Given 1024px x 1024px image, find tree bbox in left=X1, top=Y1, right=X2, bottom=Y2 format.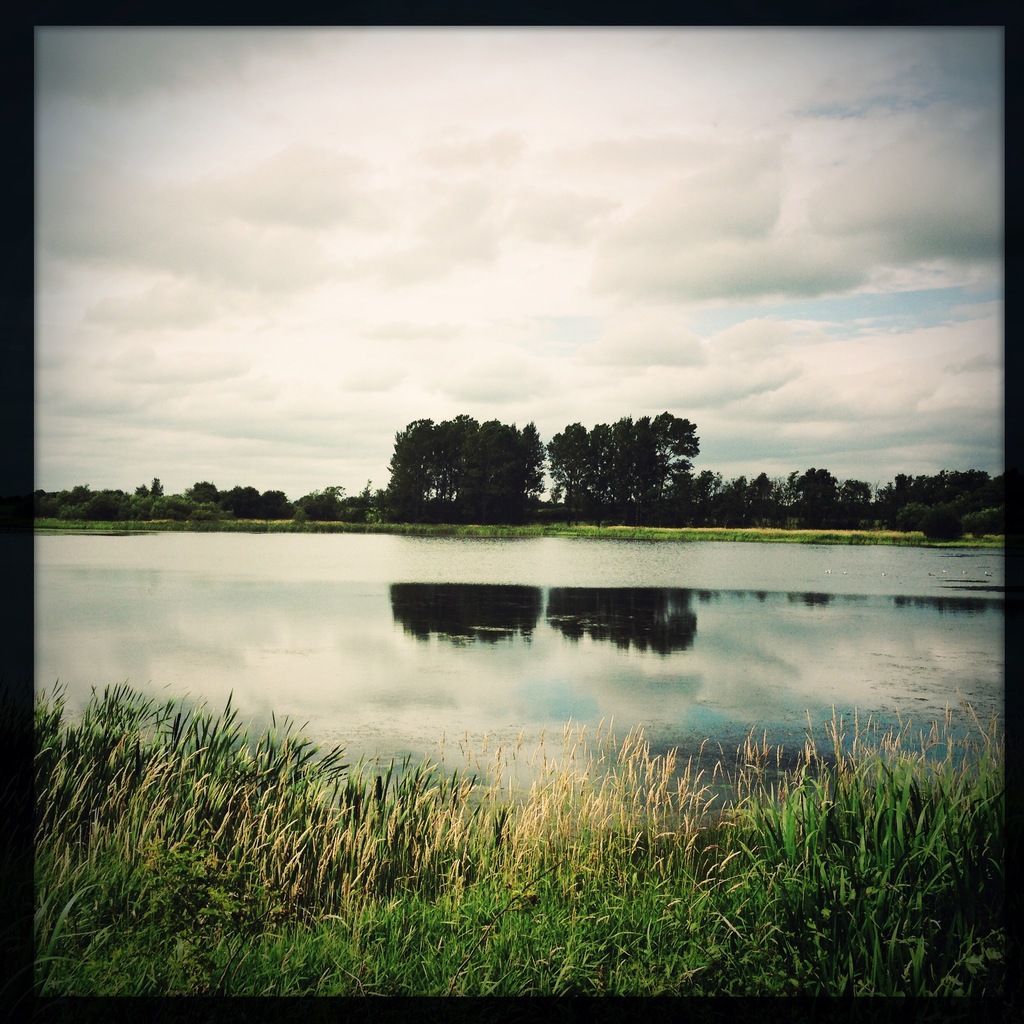
left=835, top=476, right=877, bottom=511.
